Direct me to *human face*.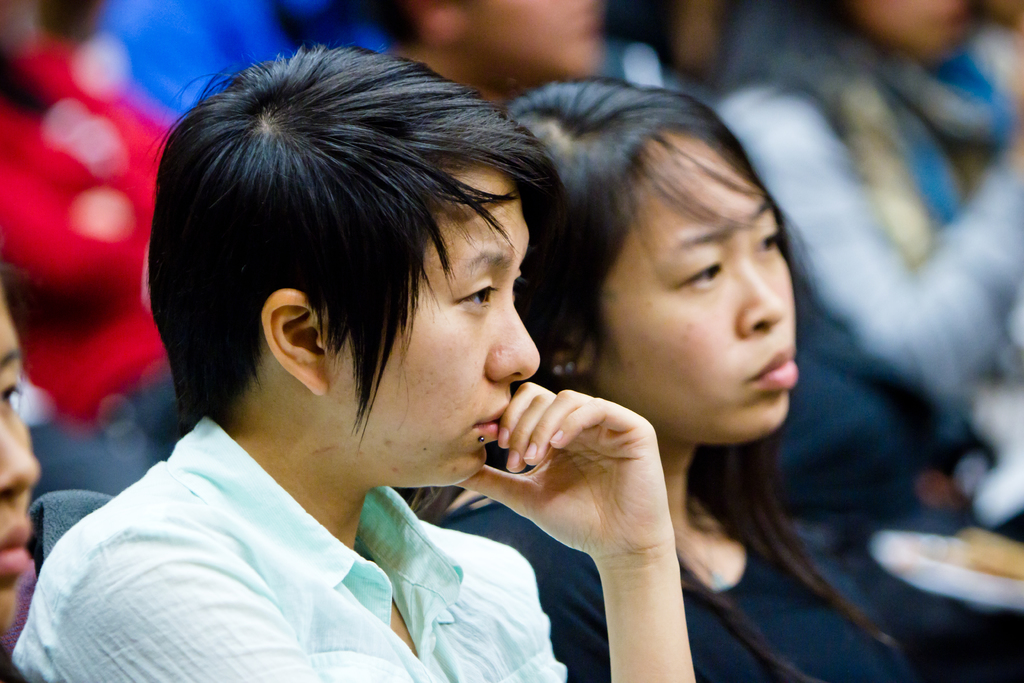
Direction: [x1=584, y1=122, x2=803, y2=440].
